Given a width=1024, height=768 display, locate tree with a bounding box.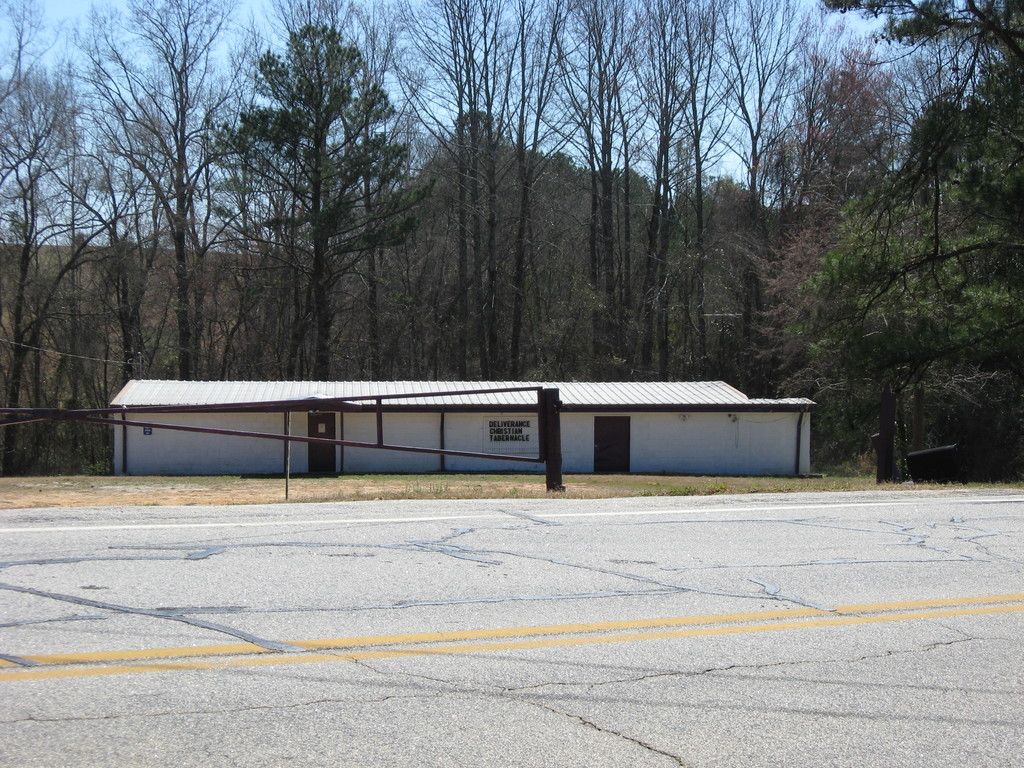
Located: <box>65,0,237,389</box>.
